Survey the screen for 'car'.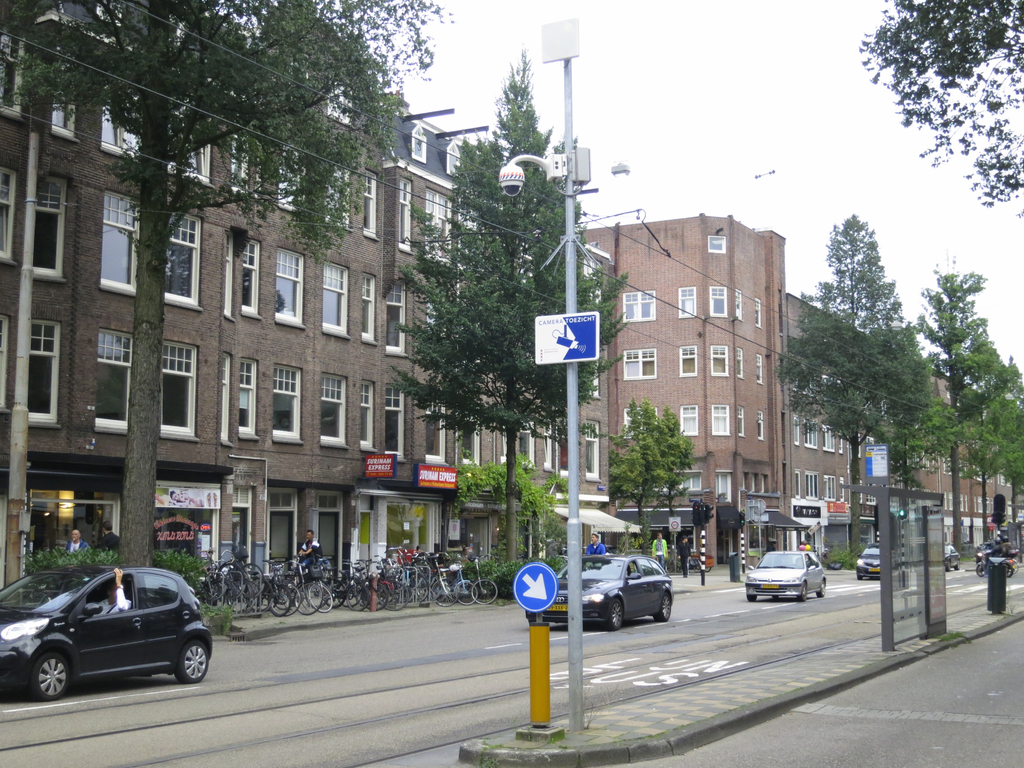
Survey found: (854,544,880,584).
